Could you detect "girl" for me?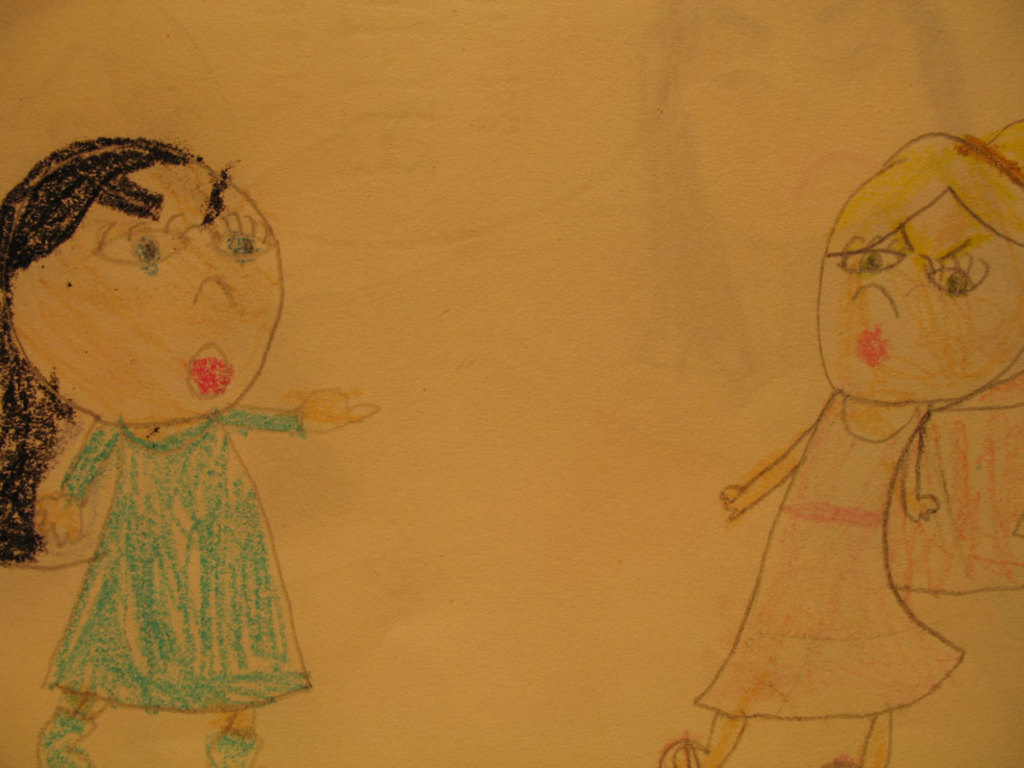
Detection result: l=0, t=137, r=380, b=767.
